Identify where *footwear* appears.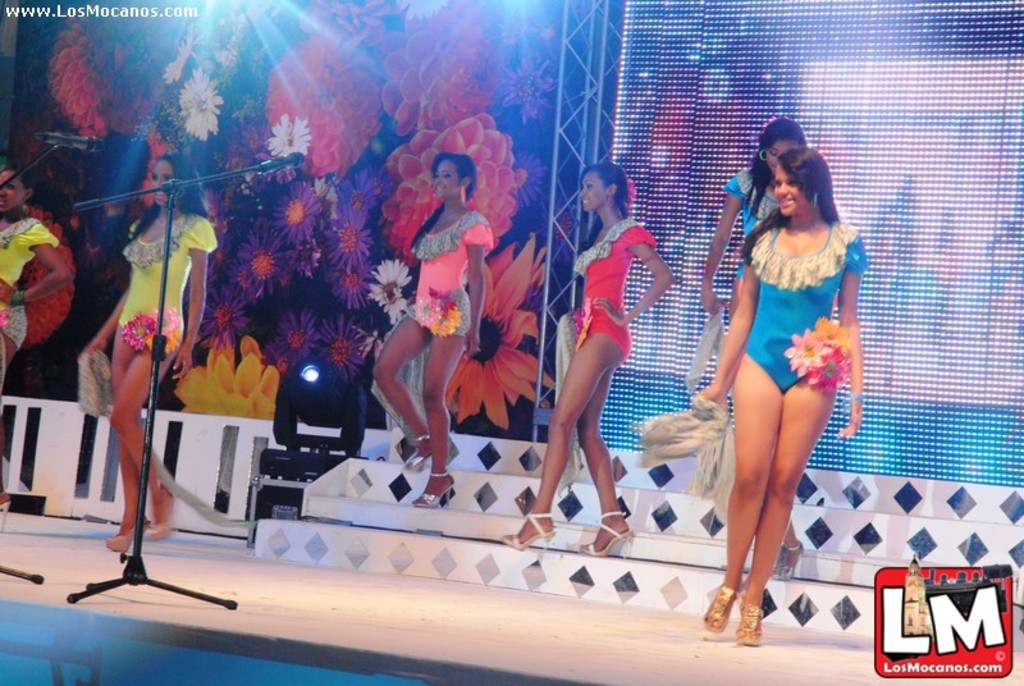
Appears at (left=576, top=509, right=637, bottom=564).
